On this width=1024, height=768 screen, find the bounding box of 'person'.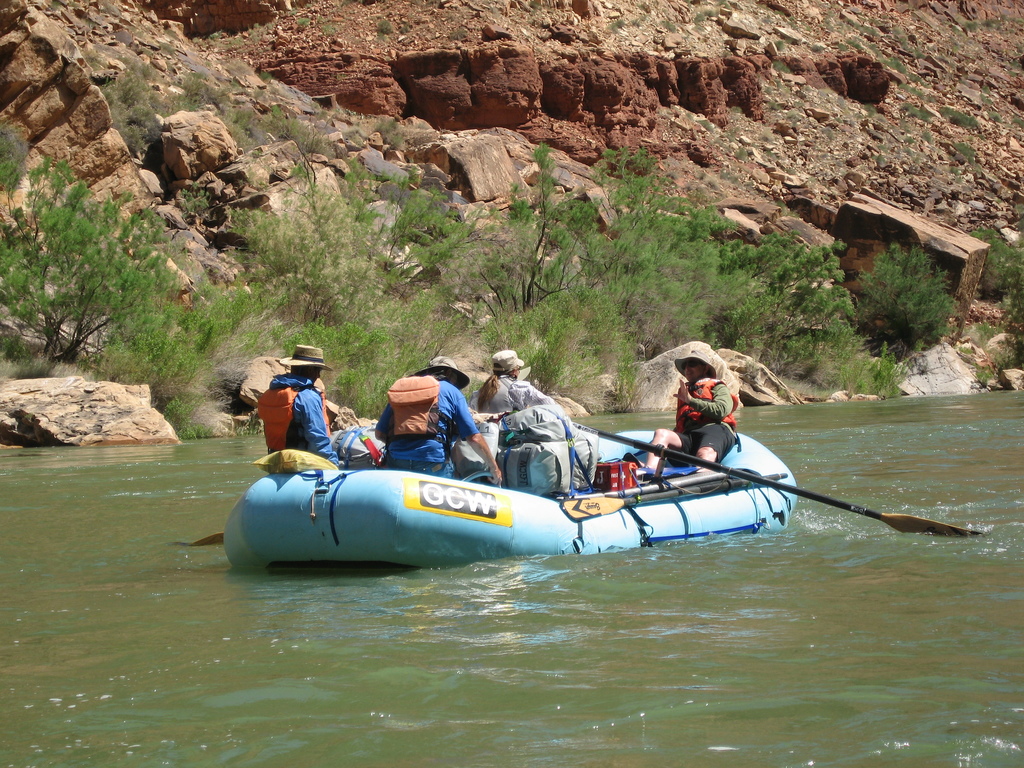
Bounding box: select_region(365, 353, 481, 484).
